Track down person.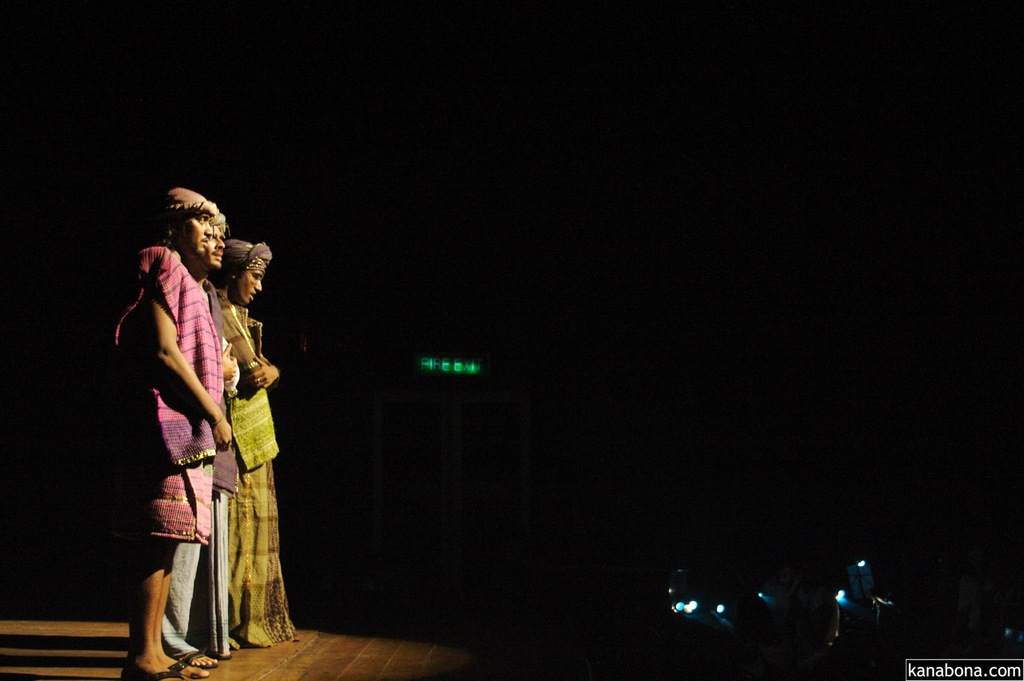
Tracked to left=163, top=200, right=241, bottom=669.
